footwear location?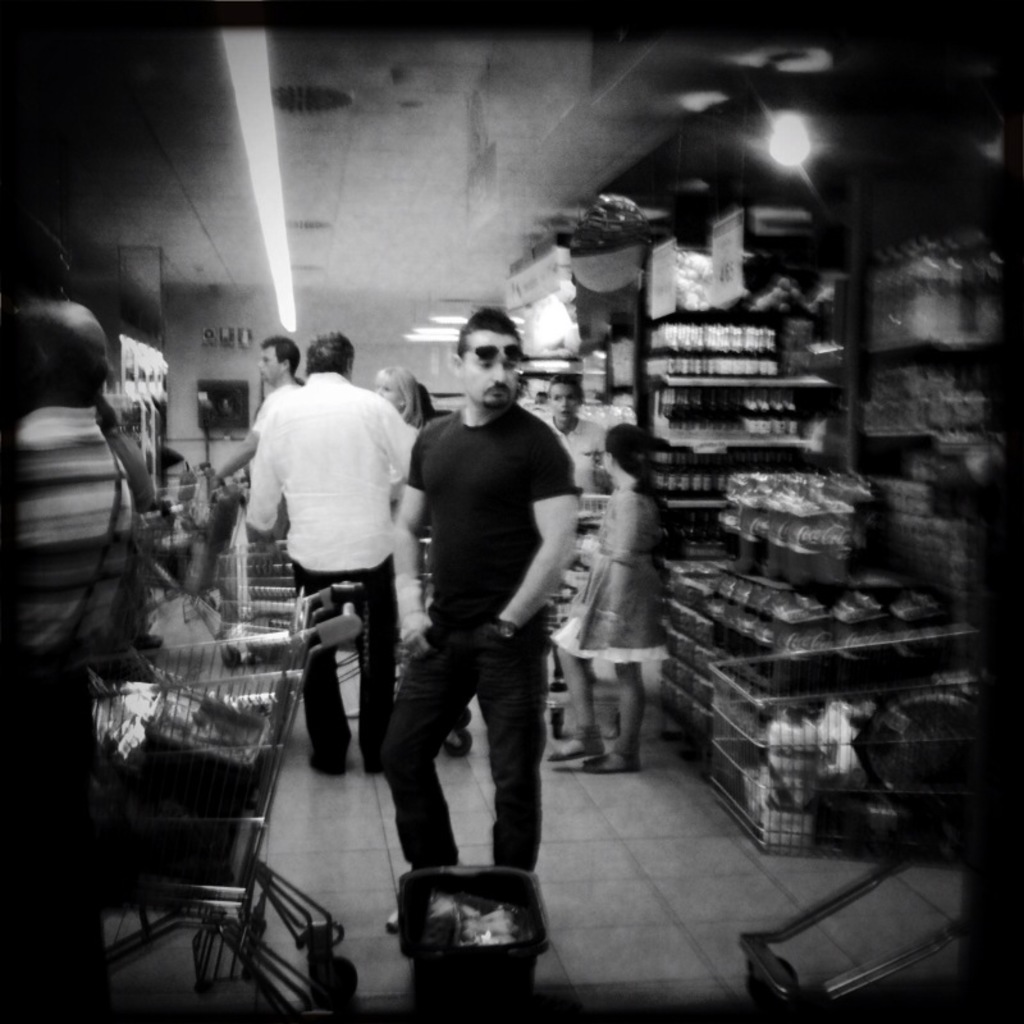
rect(307, 732, 351, 781)
